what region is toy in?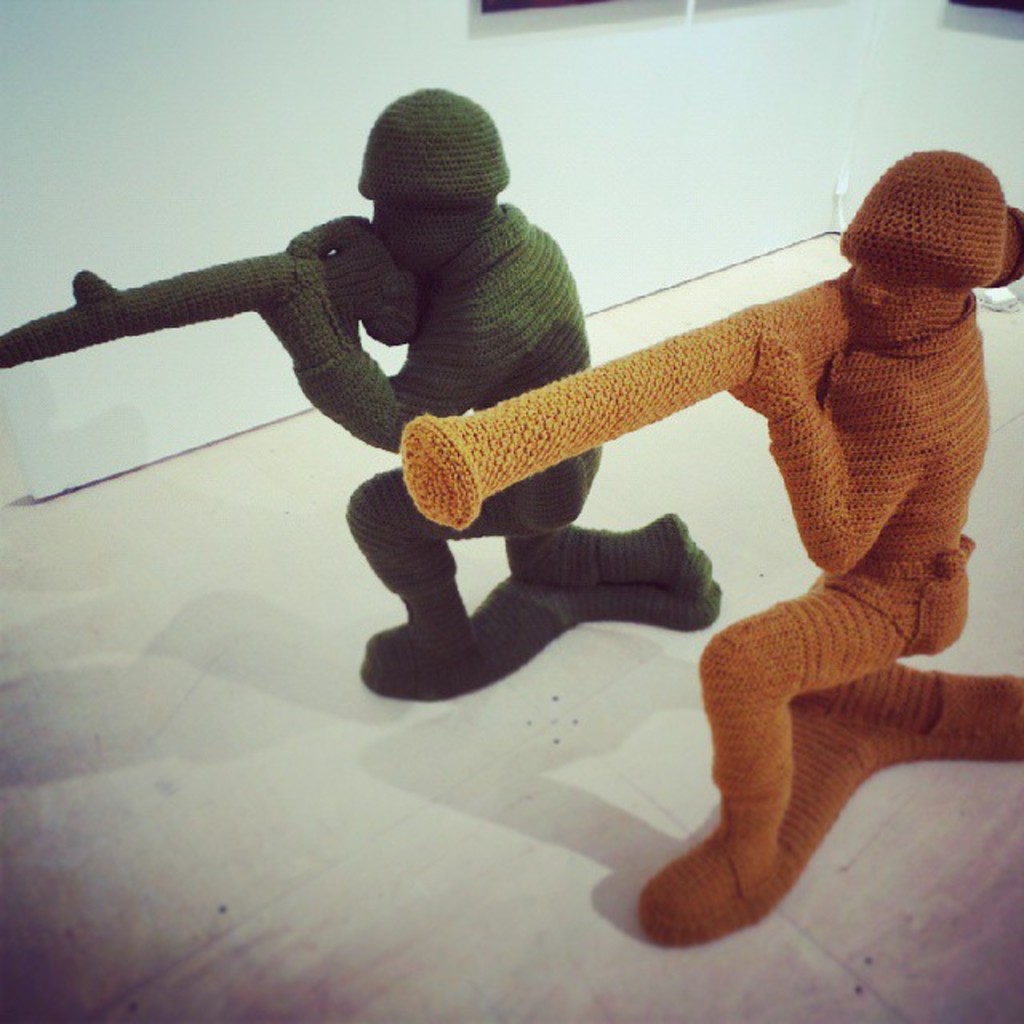
(422, 133, 987, 910).
